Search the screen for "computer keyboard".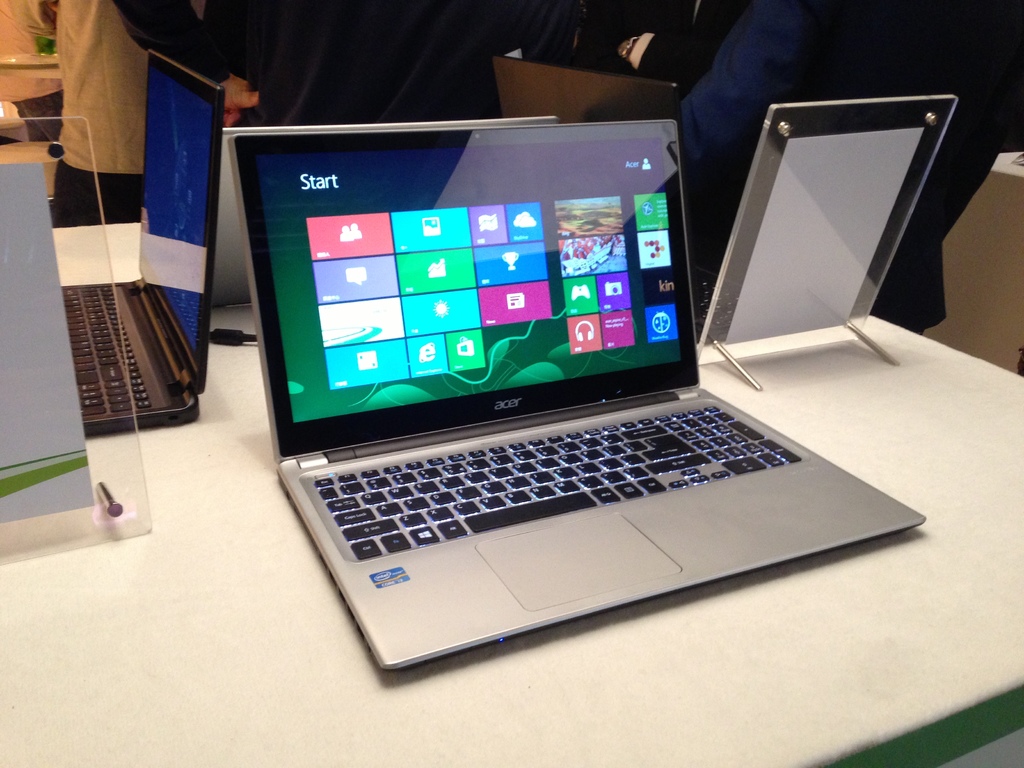
Found at (314,401,800,563).
